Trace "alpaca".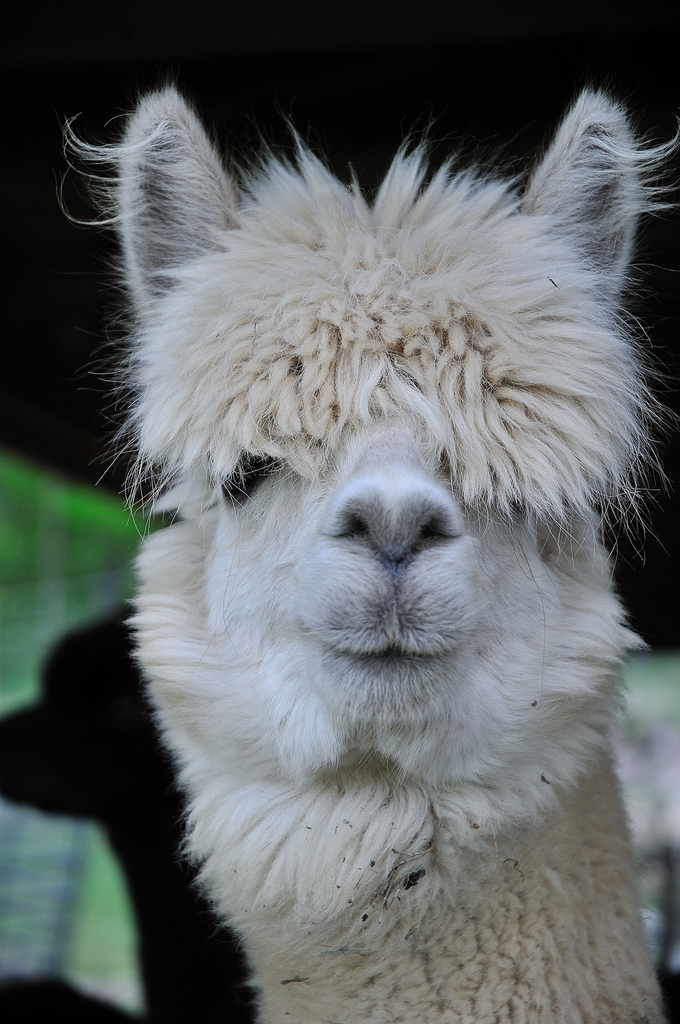
Traced to {"left": 37, "top": 86, "right": 679, "bottom": 1023}.
